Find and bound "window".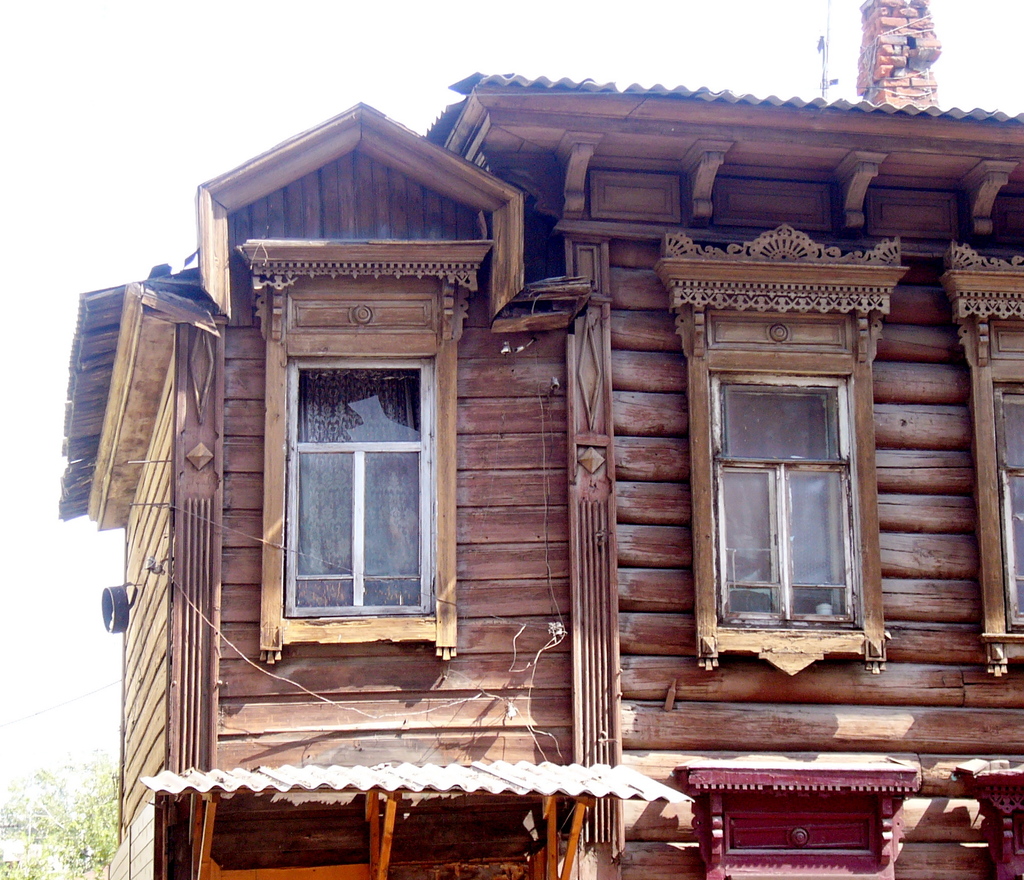
Bound: x1=235, y1=229, x2=482, y2=664.
